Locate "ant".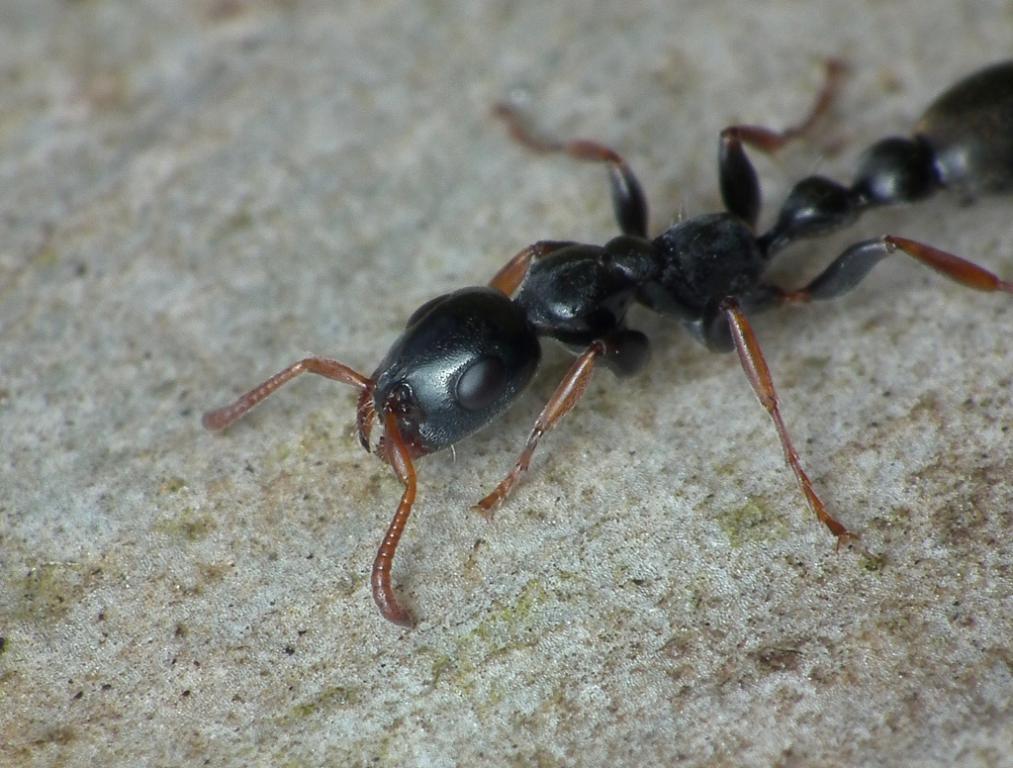
Bounding box: [x1=208, y1=57, x2=1012, y2=636].
